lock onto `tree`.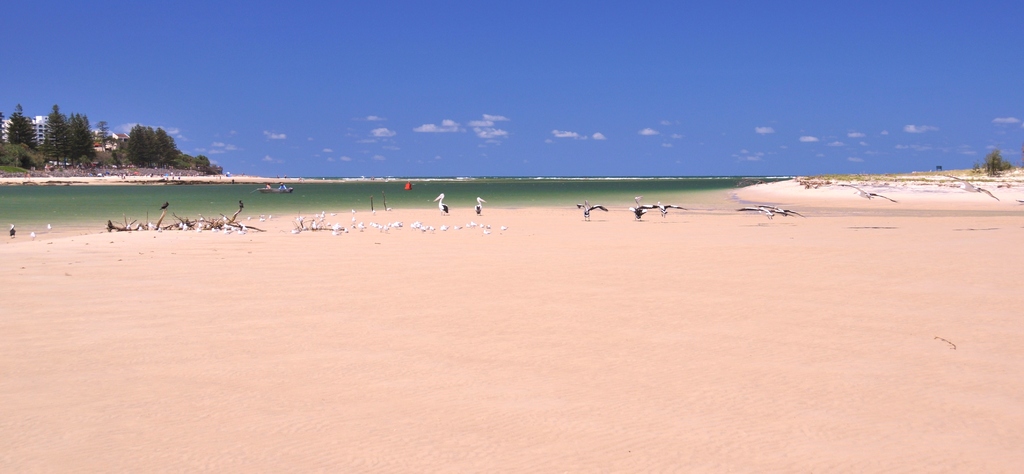
Locked: 4,105,35,160.
